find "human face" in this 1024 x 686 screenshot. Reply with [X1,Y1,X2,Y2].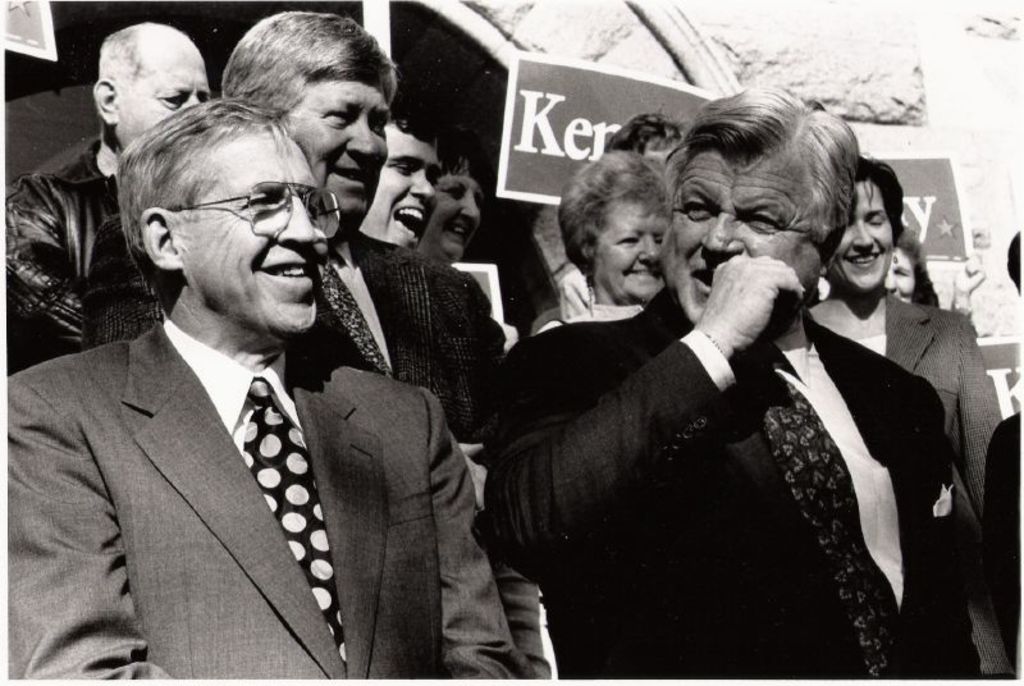
[891,248,920,303].
